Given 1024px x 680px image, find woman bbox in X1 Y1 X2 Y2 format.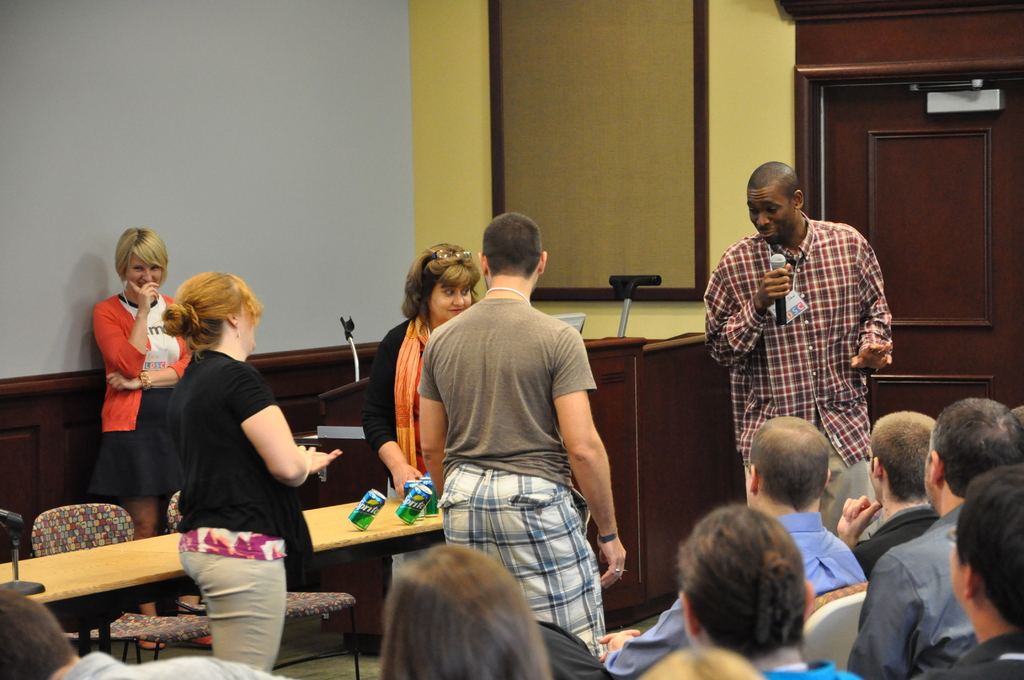
380 545 553 679.
